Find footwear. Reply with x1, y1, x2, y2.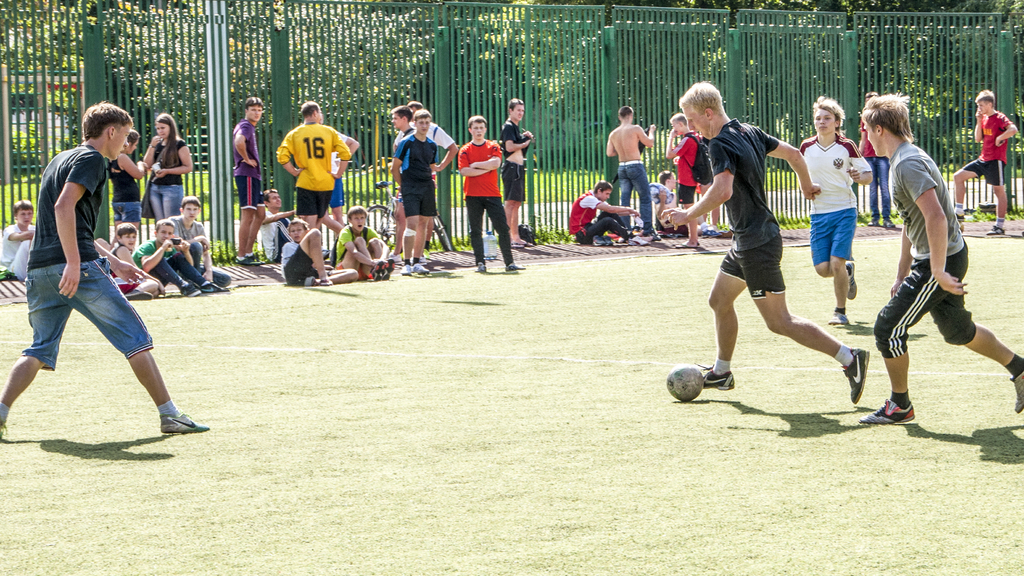
1008, 369, 1023, 414.
